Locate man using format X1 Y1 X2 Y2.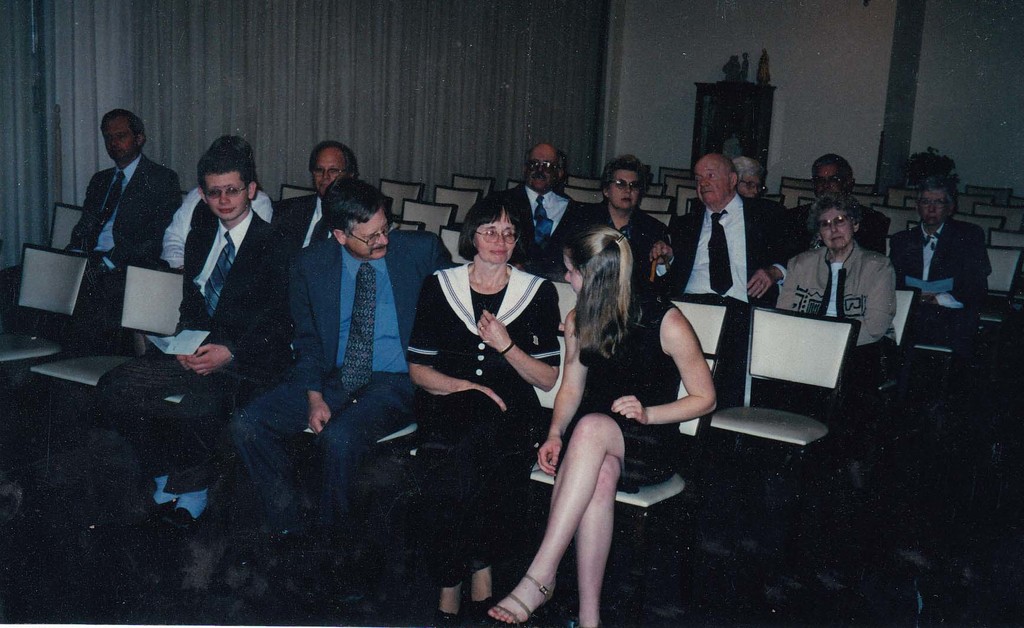
785 154 886 245.
